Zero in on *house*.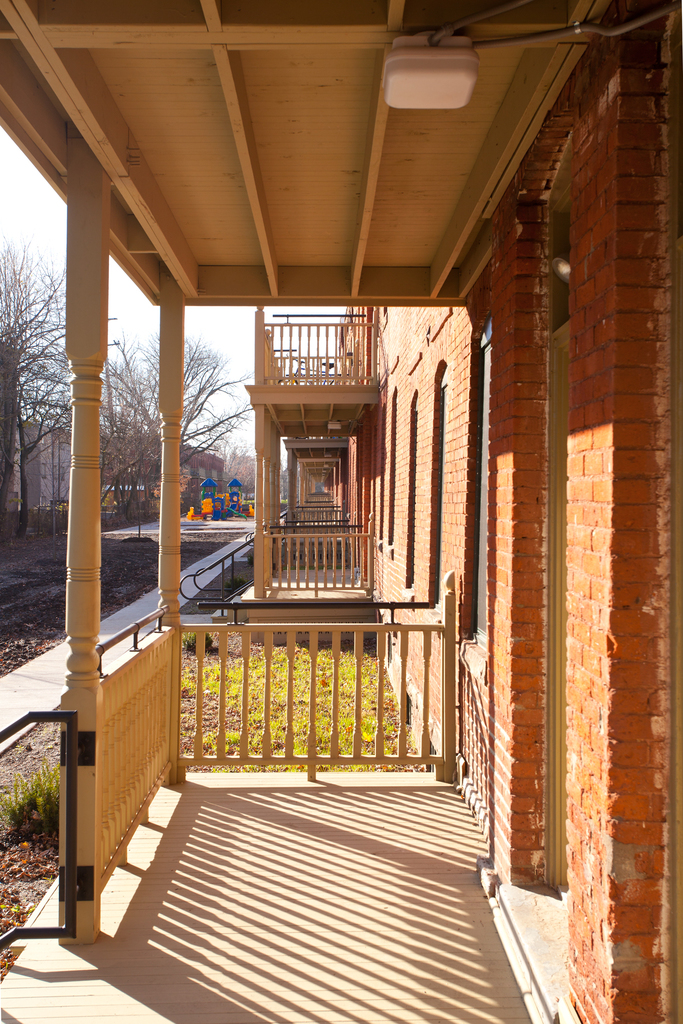
Zeroed in: bbox(0, 3, 682, 1023).
